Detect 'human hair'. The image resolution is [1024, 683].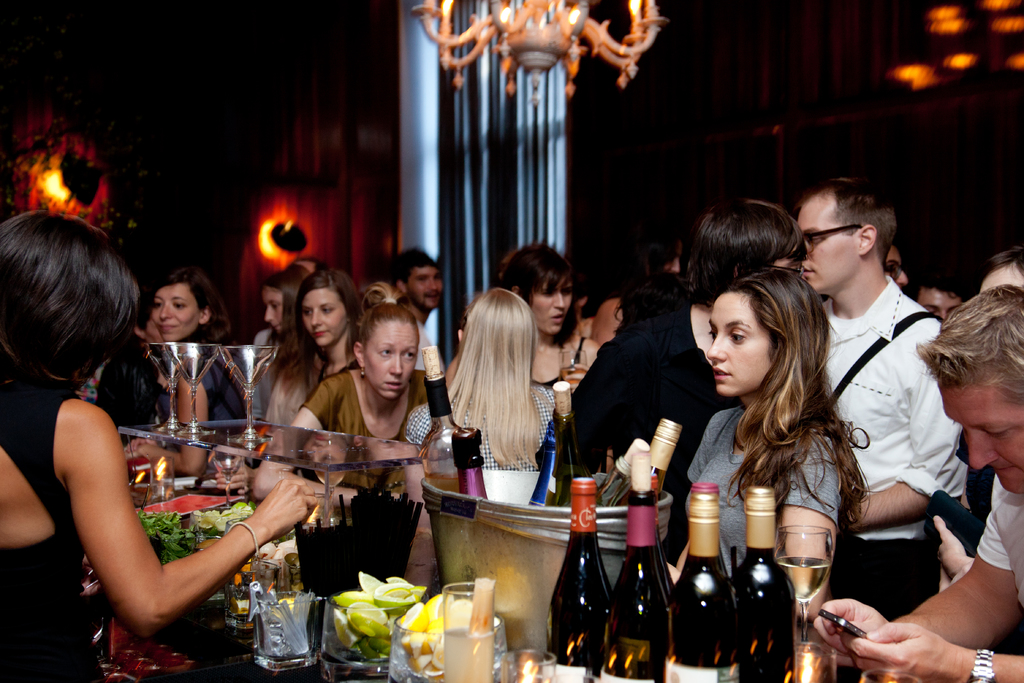
446, 286, 551, 466.
